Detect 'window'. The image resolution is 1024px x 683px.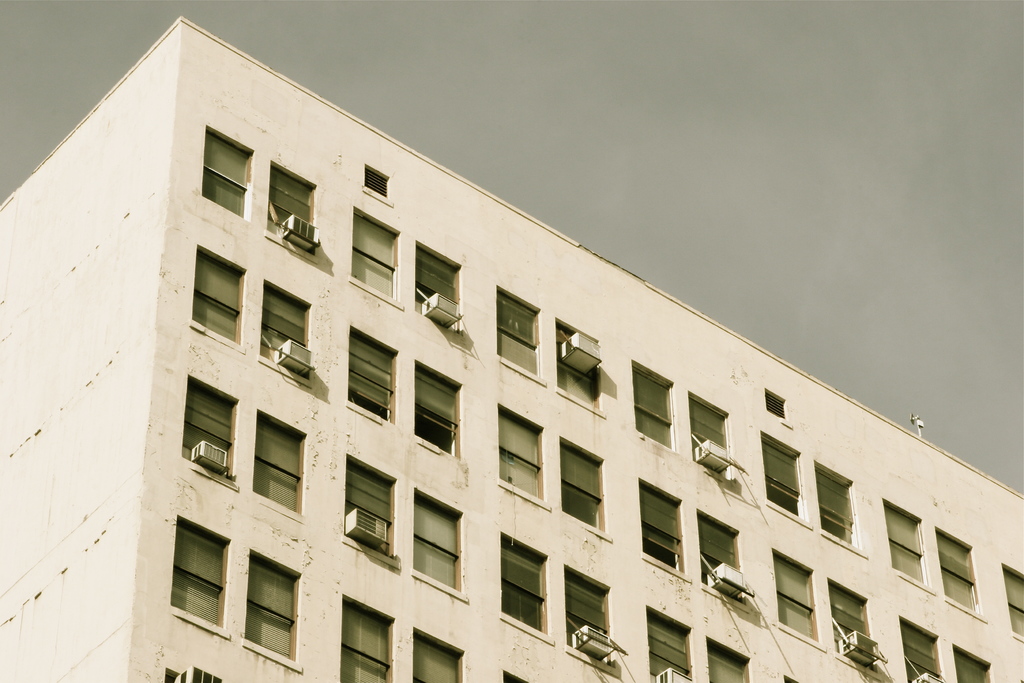
(496,527,554,636).
